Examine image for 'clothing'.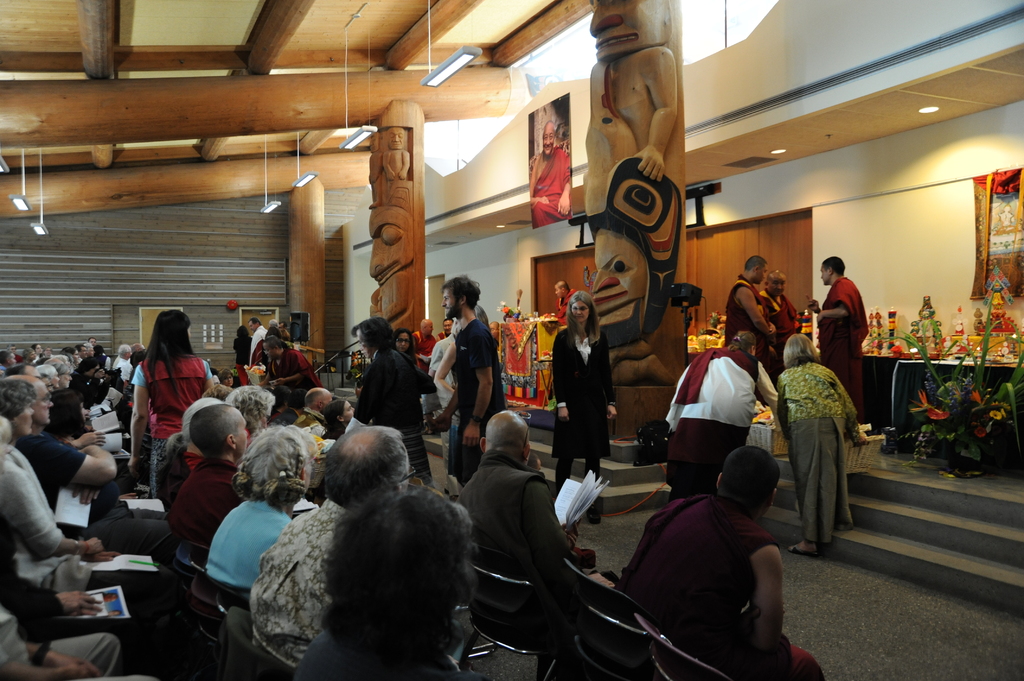
Examination result: <box>0,600,129,680</box>.
